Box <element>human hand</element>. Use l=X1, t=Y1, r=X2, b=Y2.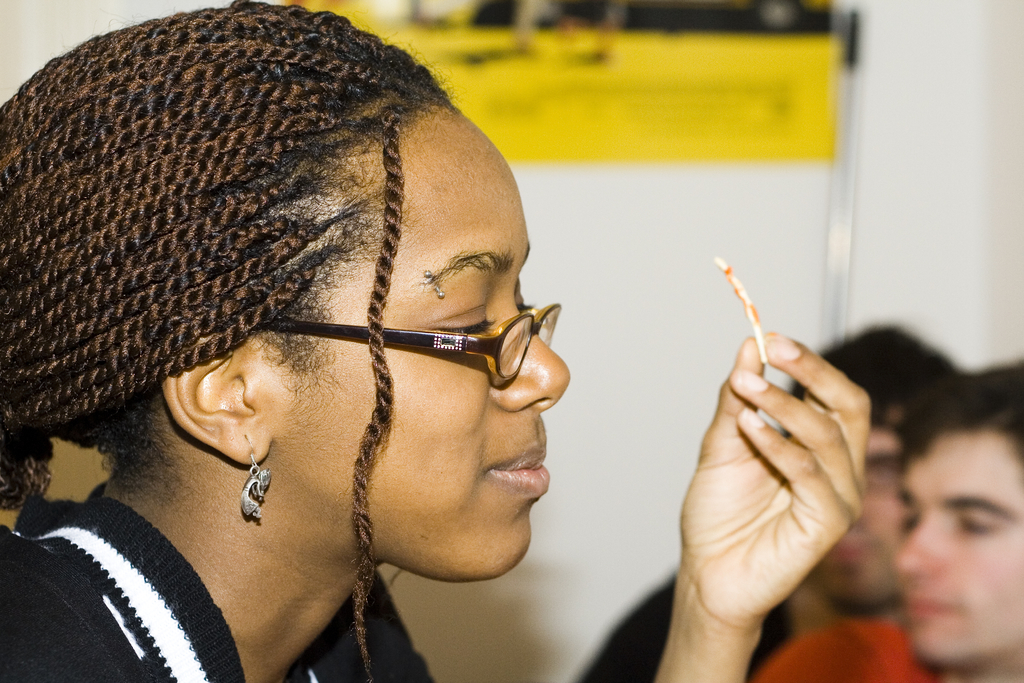
l=688, t=304, r=881, b=613.
